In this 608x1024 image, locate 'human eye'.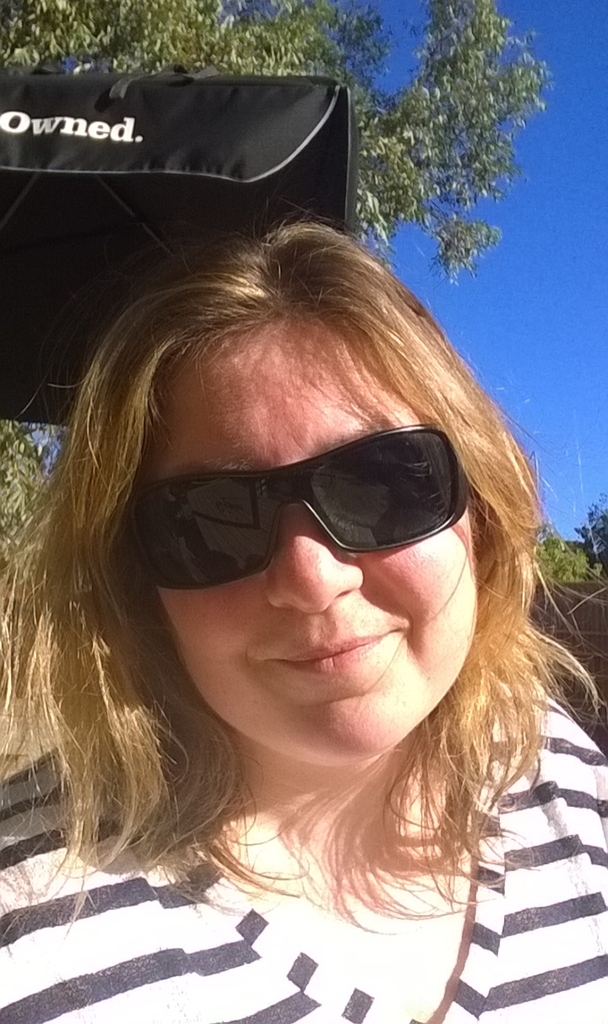
Bounding box: {"left": 167, "top": 490, "right": 252, "bottom": 539}.
